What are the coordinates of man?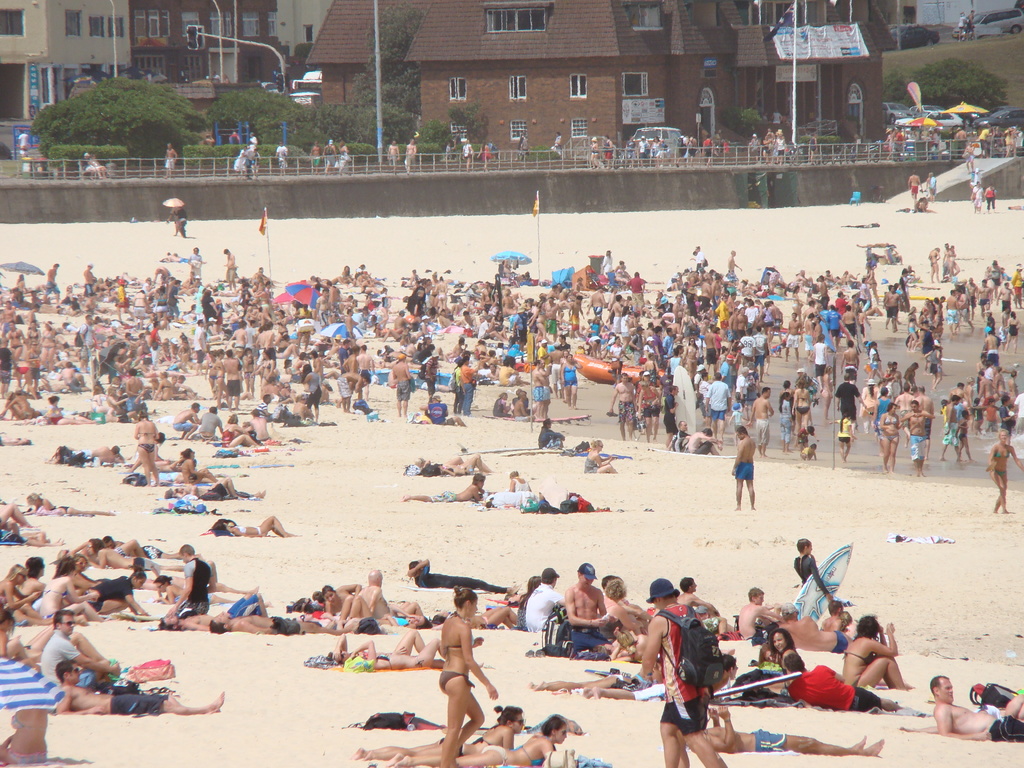
box=[559, 283, 569, 289].
